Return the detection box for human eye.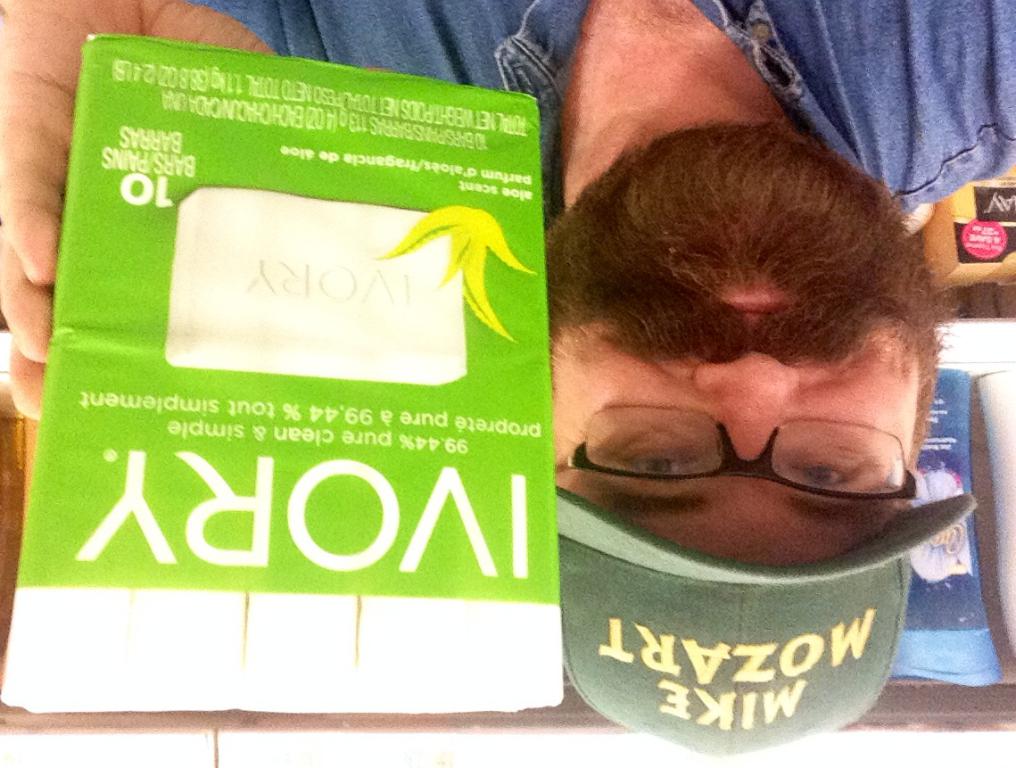
region(781, 436, 884, 492).
